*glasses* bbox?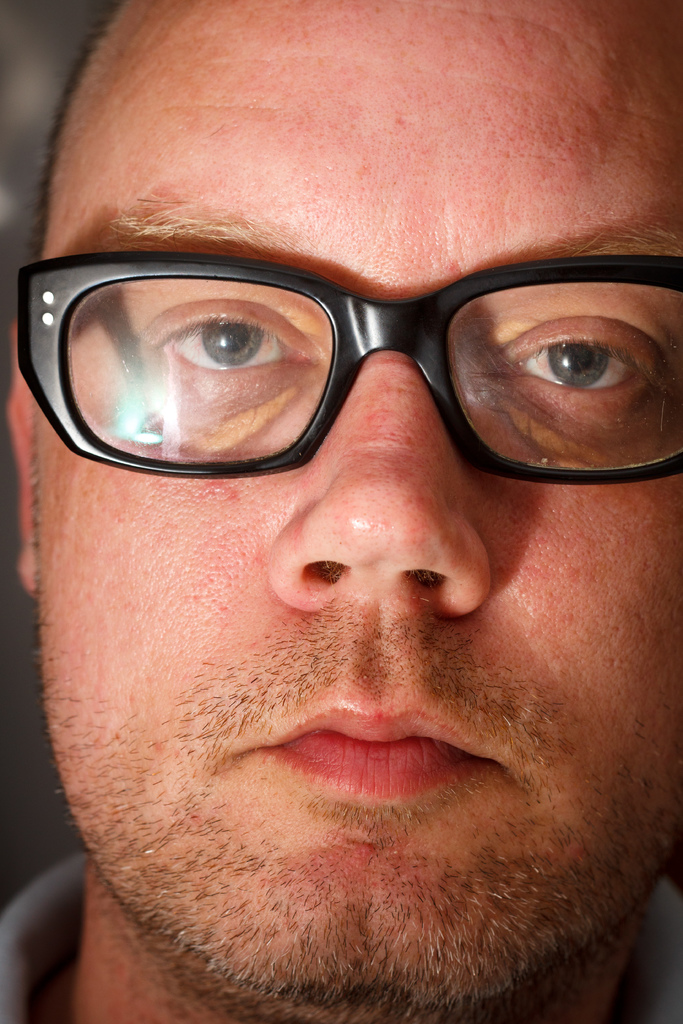
detection(33, 238, 661, 479)
